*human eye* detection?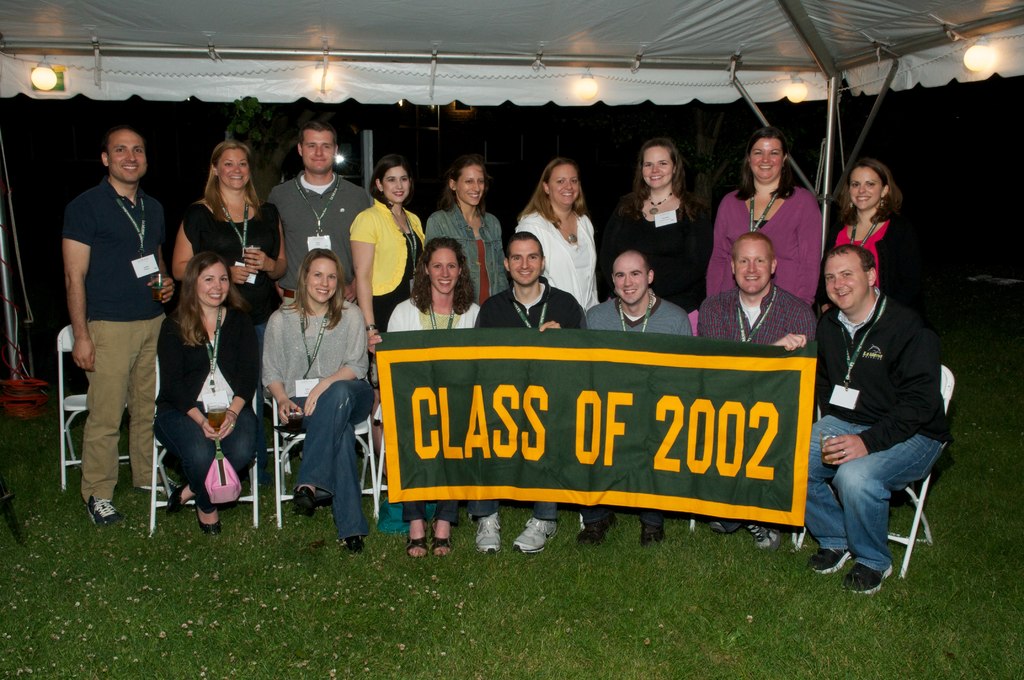
region(754, 150, 762, 156)
